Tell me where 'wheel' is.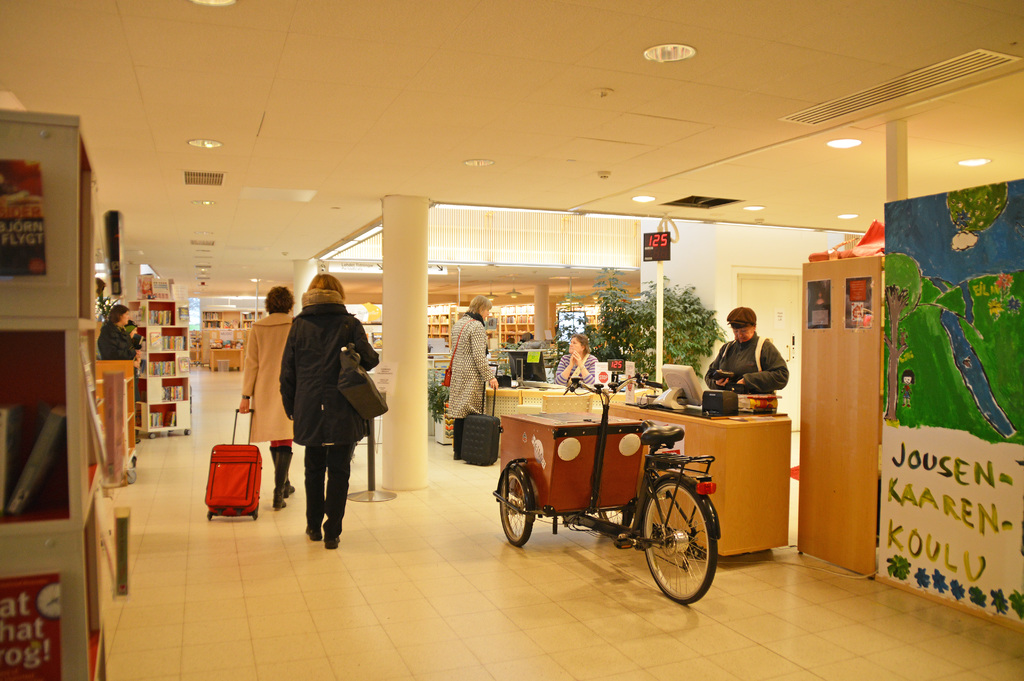
'wheel' is at l=598, t=505, r=632, b=523.
